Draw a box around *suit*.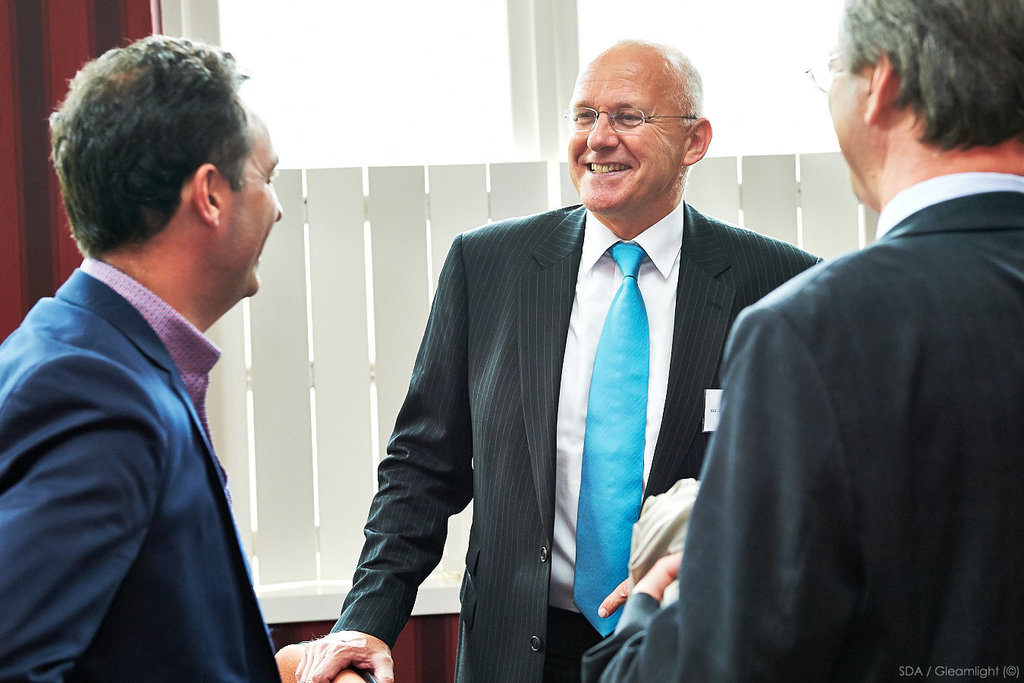
{"left": 12, "top": 158, "right": 307, "bottom": 677}.
